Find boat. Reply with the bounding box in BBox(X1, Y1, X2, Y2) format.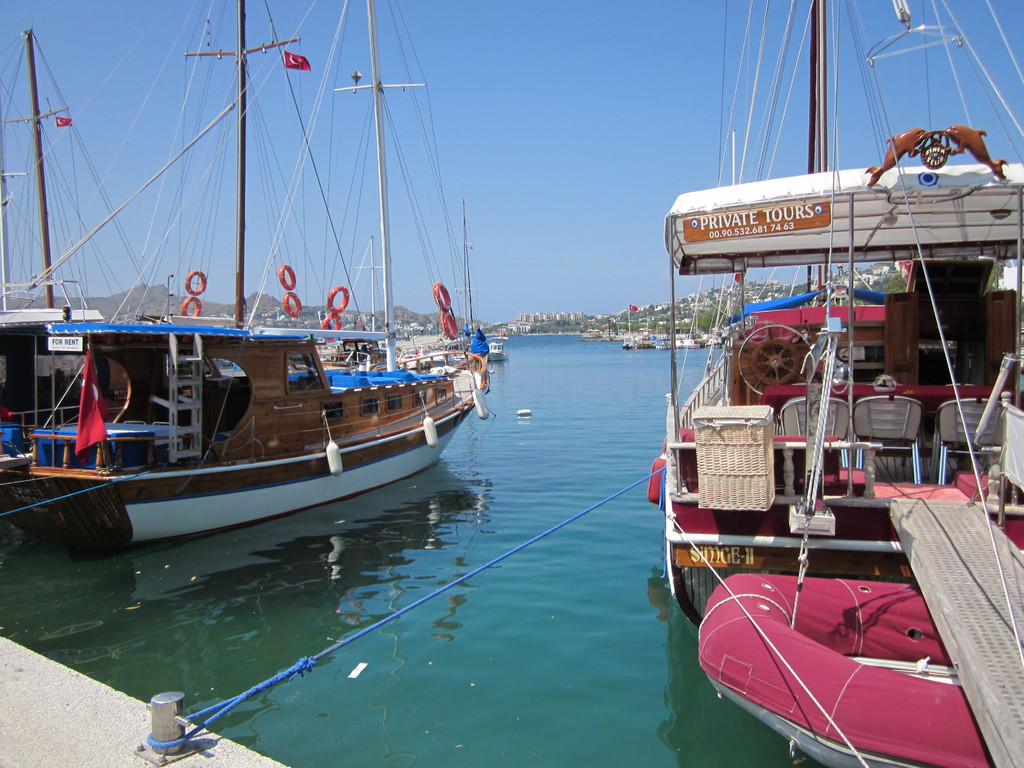
BBox(480, 328, 508, 368).
